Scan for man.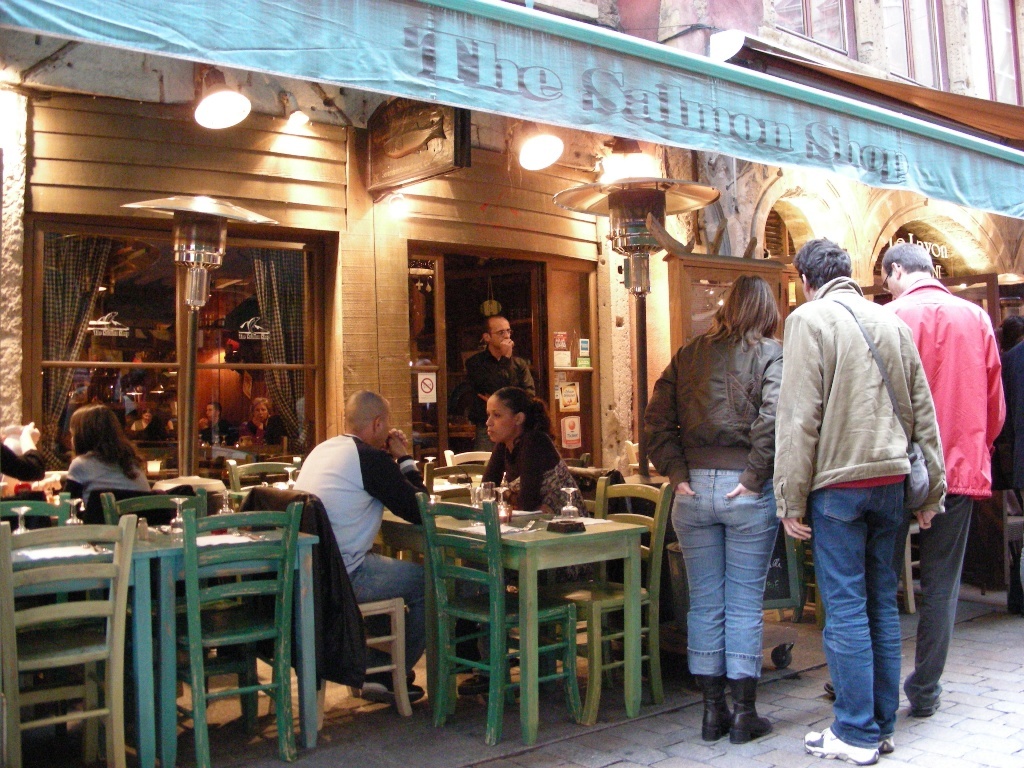
Scan result: bbox(453, 317, 534, 451).
